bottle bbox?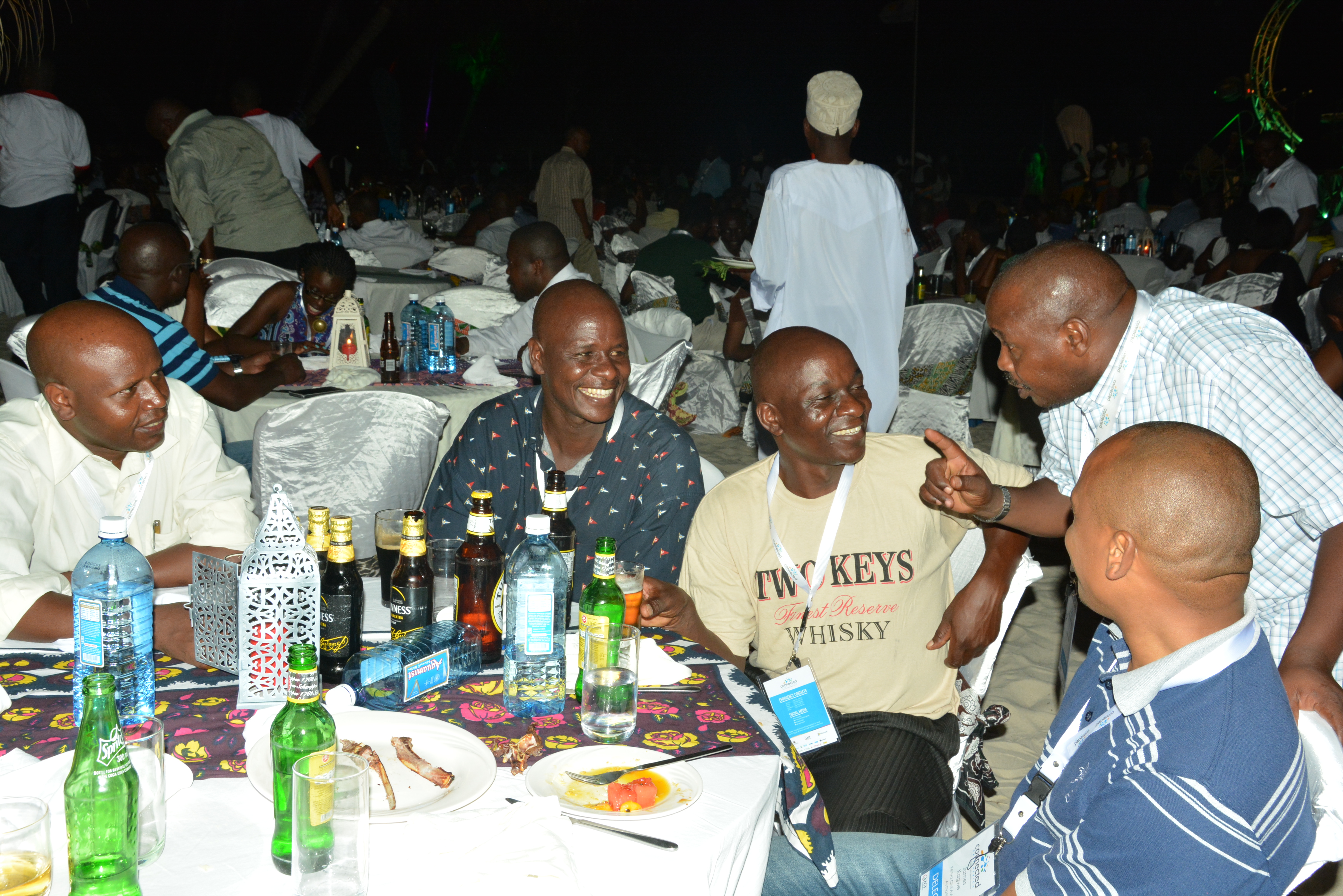
(161,140,173,186)
